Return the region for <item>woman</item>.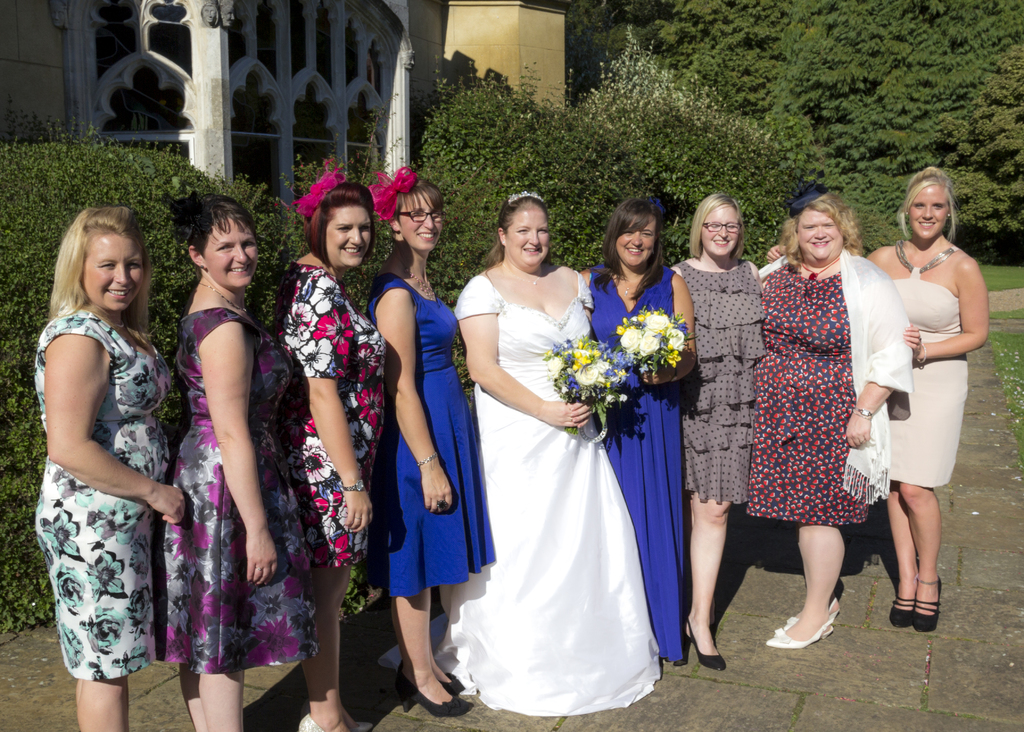
[x1=758, y1=161, x2=986, y2=638].
